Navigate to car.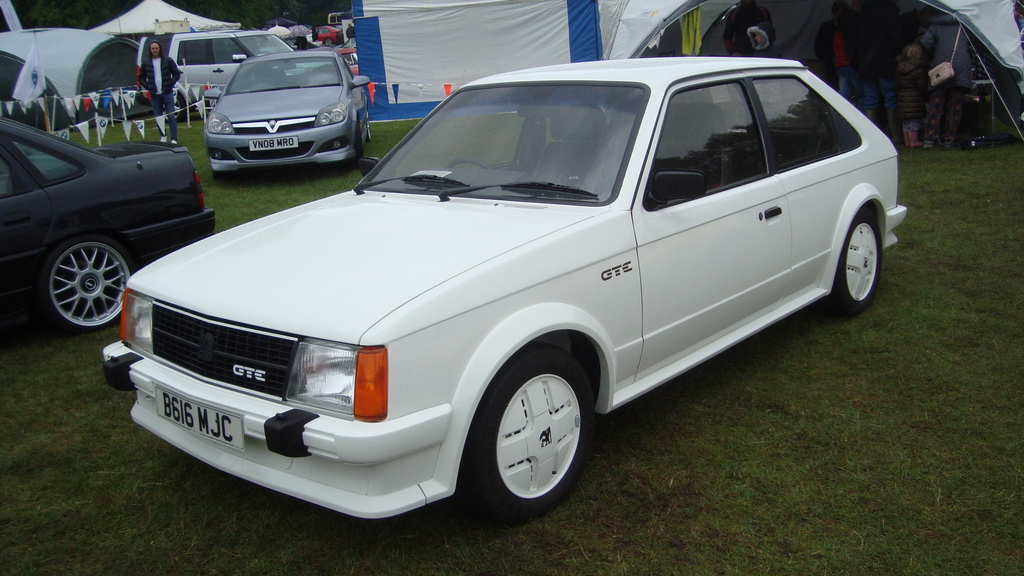
Navigation target: 0/115/221/333.
